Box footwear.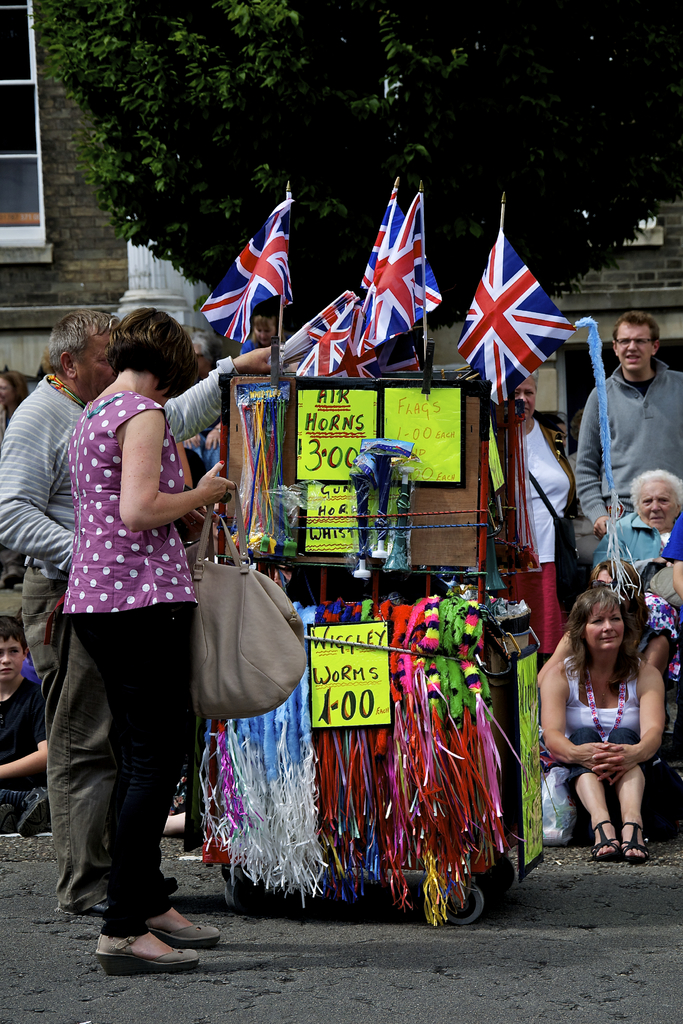
[142, 893, 226, 946].
